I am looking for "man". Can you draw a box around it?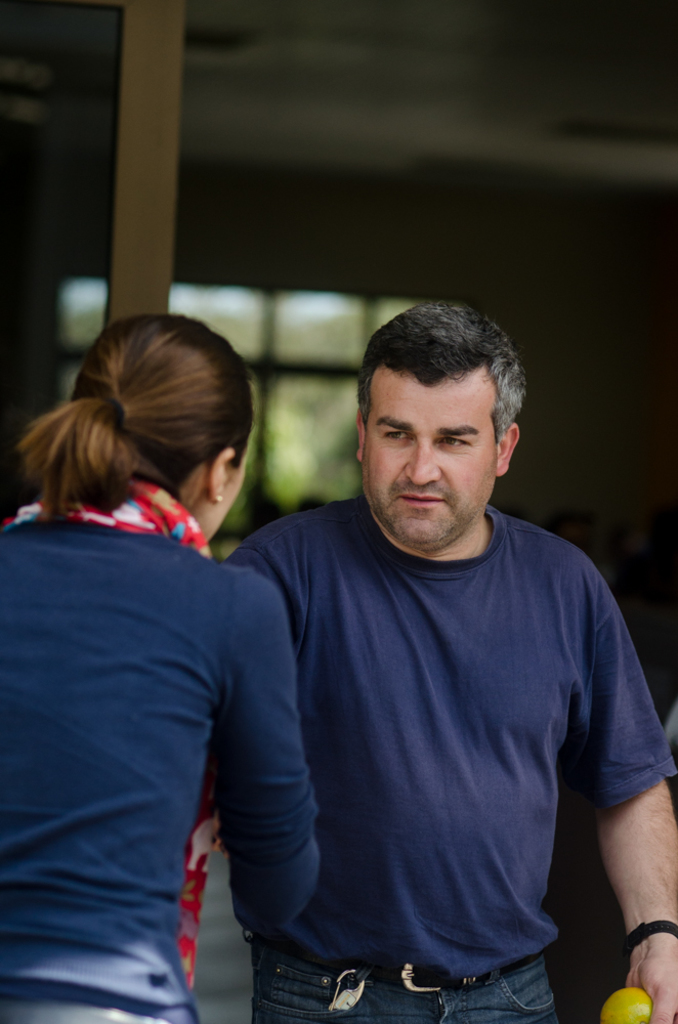
Sure, the bounding box is 168/273/664/1012.
